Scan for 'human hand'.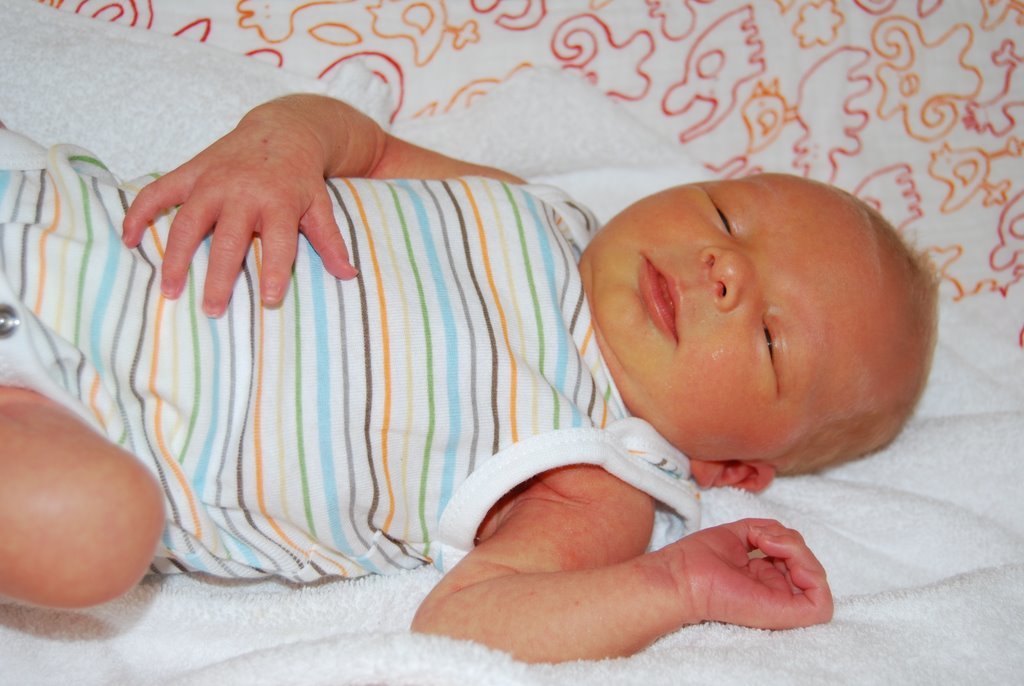
Scan result: box(664, 515, 837, 629).
